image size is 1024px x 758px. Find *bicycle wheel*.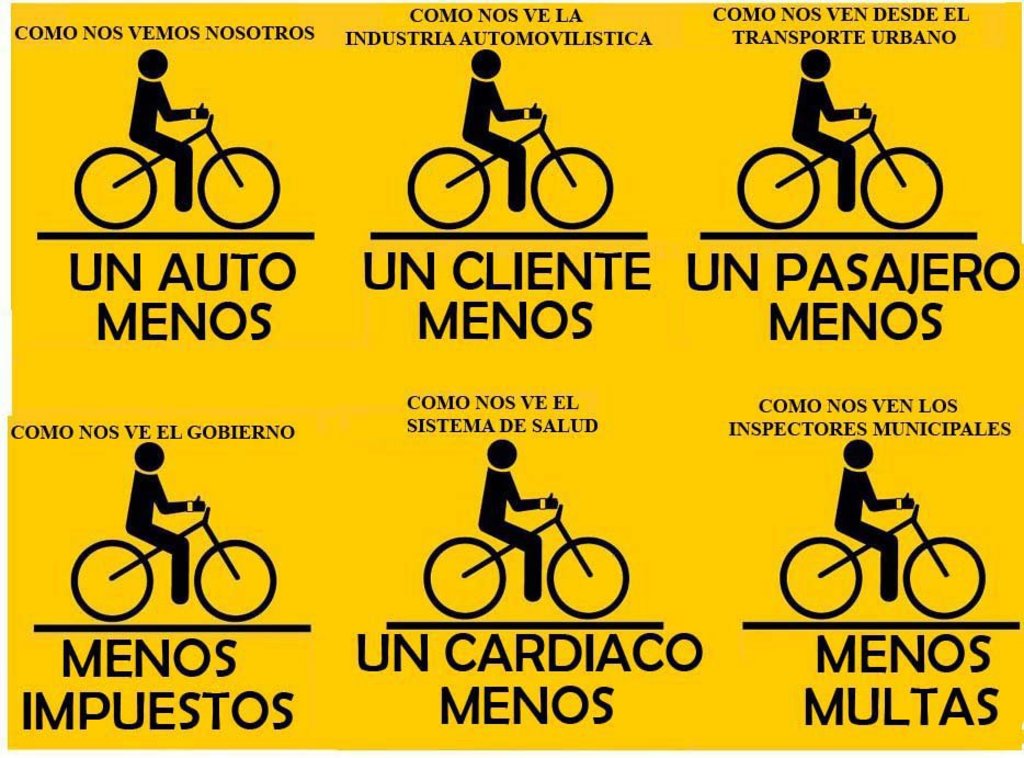
422, 536, 504, 621.
